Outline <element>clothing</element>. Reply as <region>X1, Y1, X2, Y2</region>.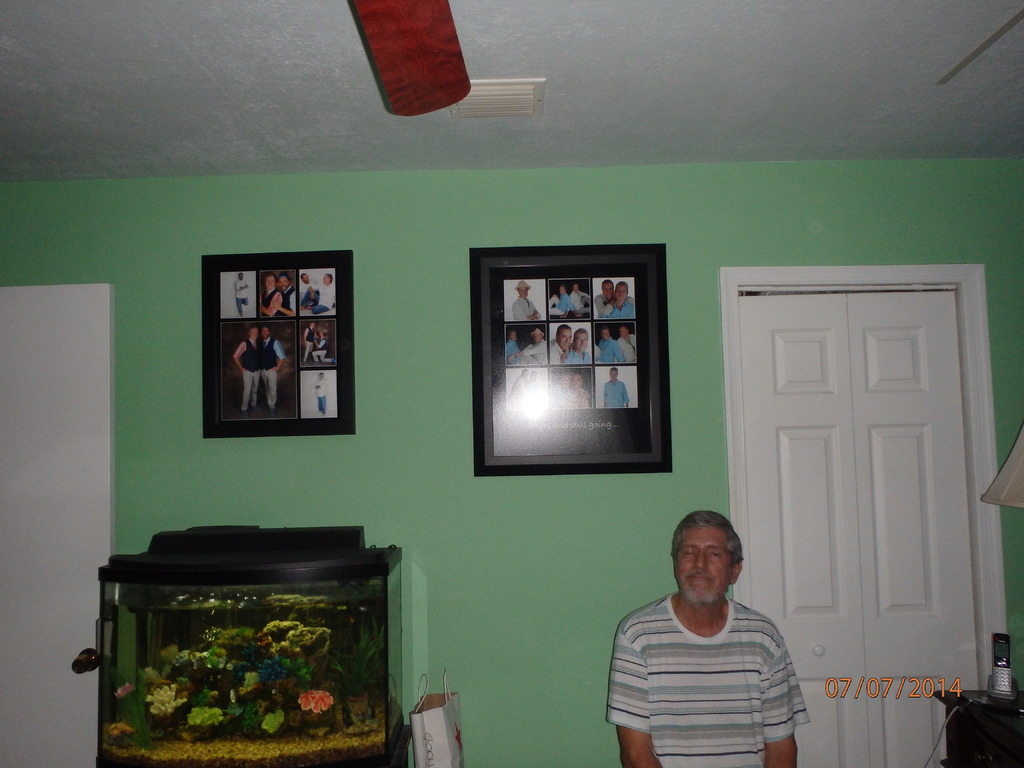
<region>310, 334, 334, 360</region>.
